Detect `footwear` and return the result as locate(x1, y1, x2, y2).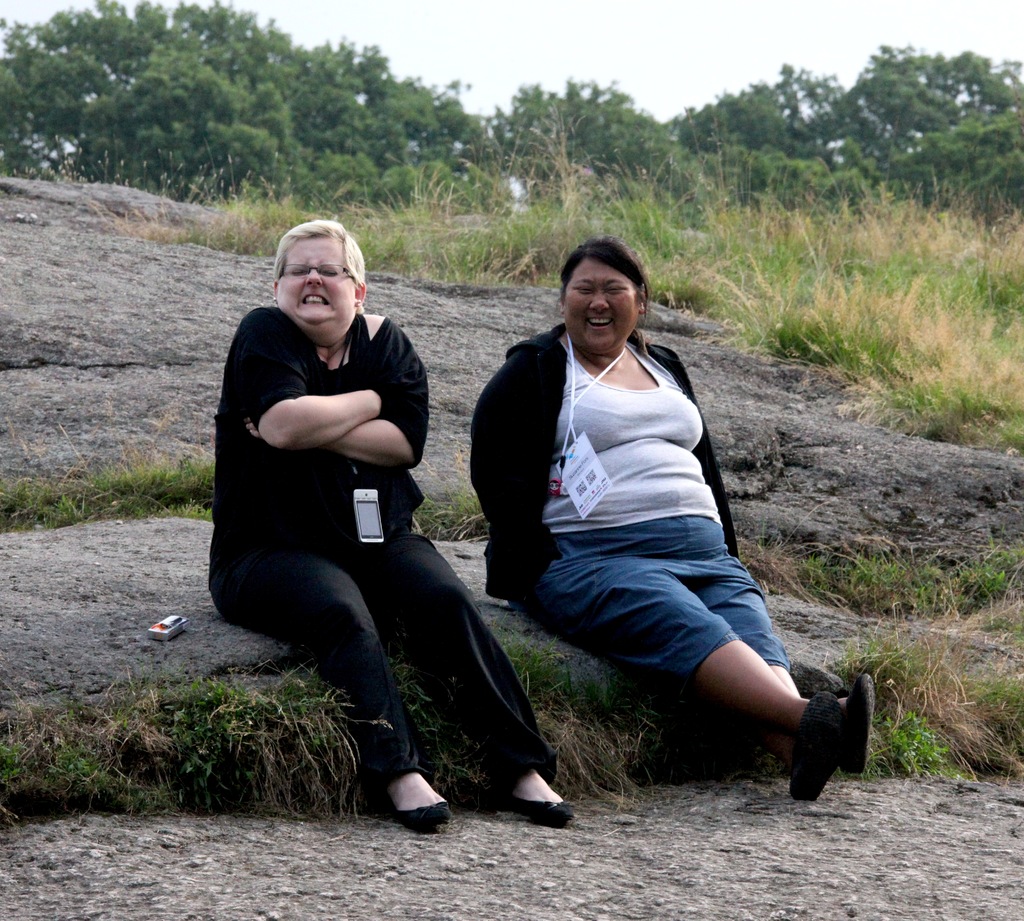
locate(400, 790, 457, 842).
